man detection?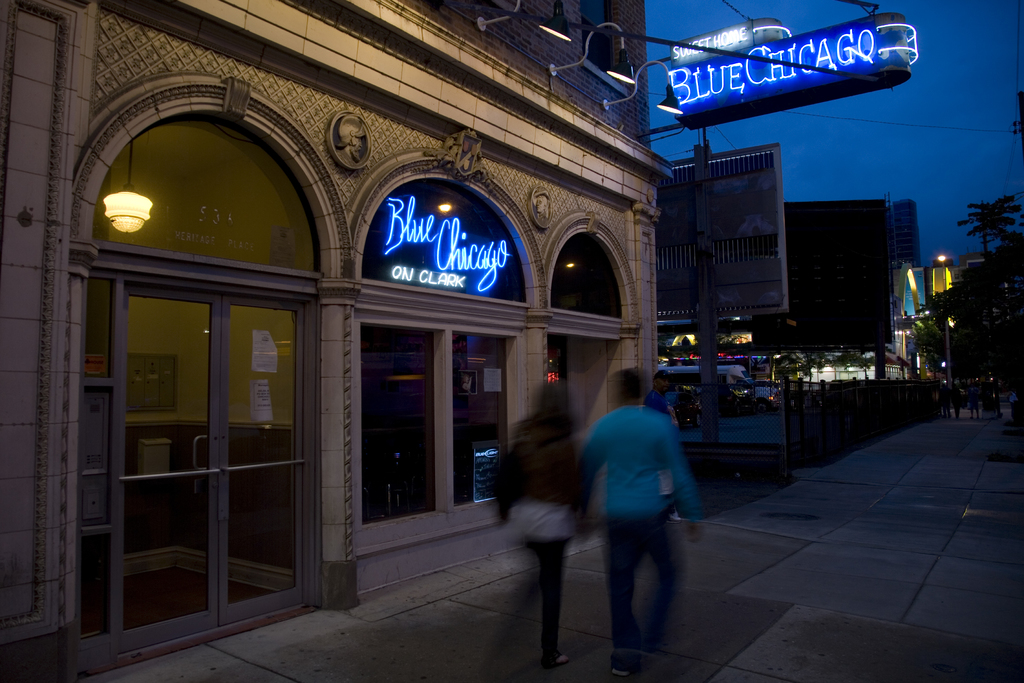
box(649, 369, 683, 422)
